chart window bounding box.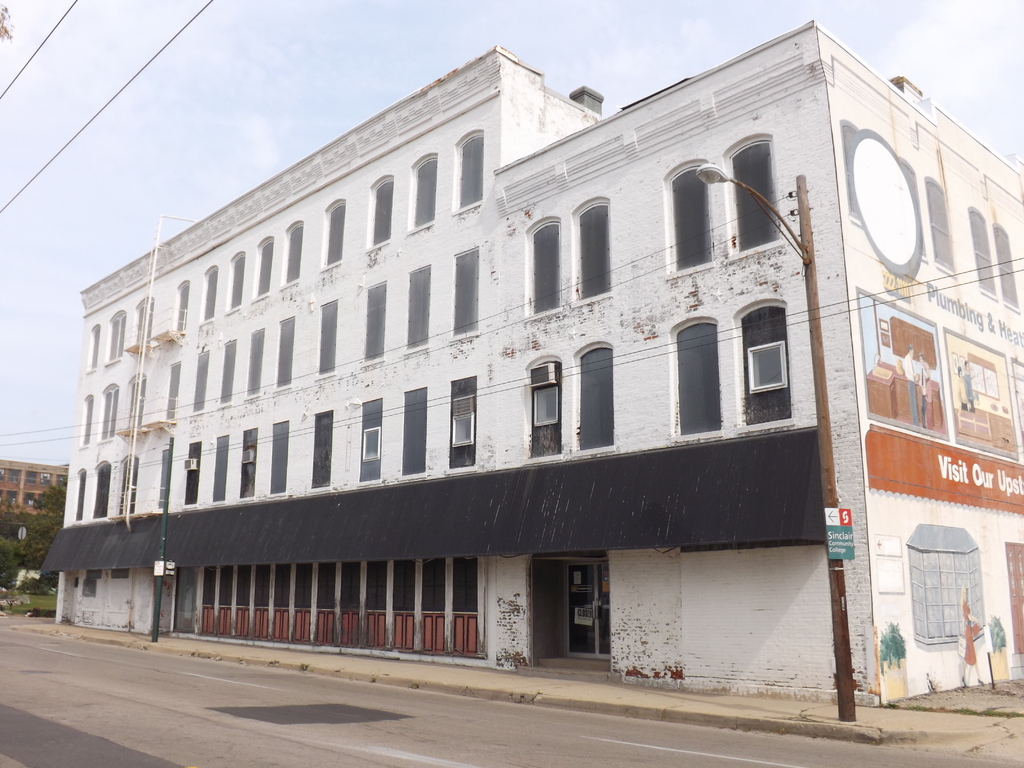
Charted: [229, 252, 245, 310].
